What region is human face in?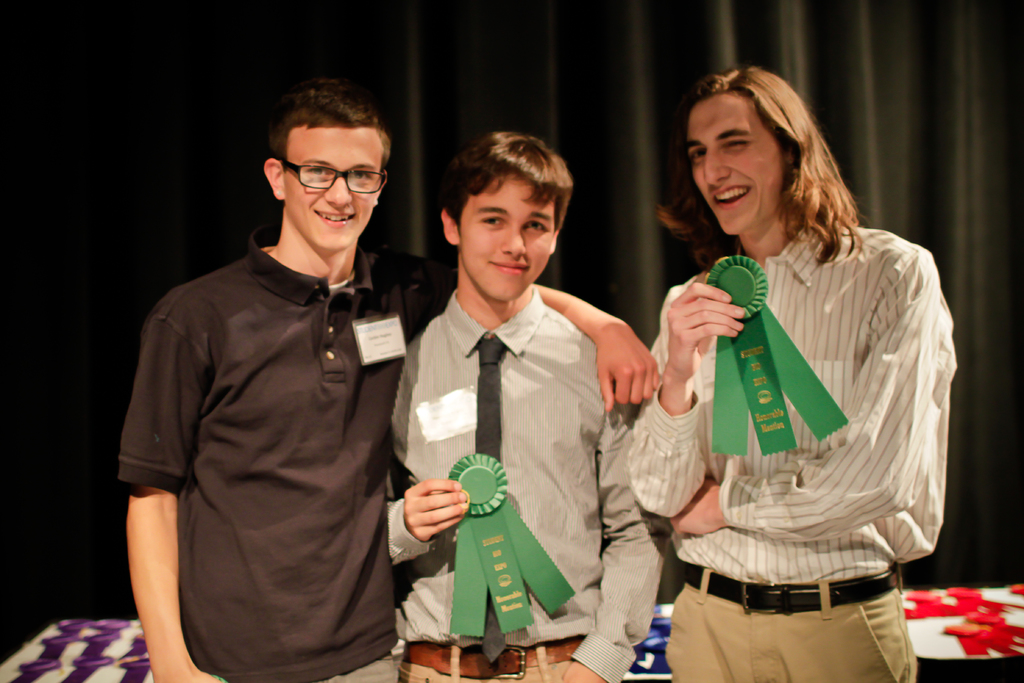
462/174/556/304.
